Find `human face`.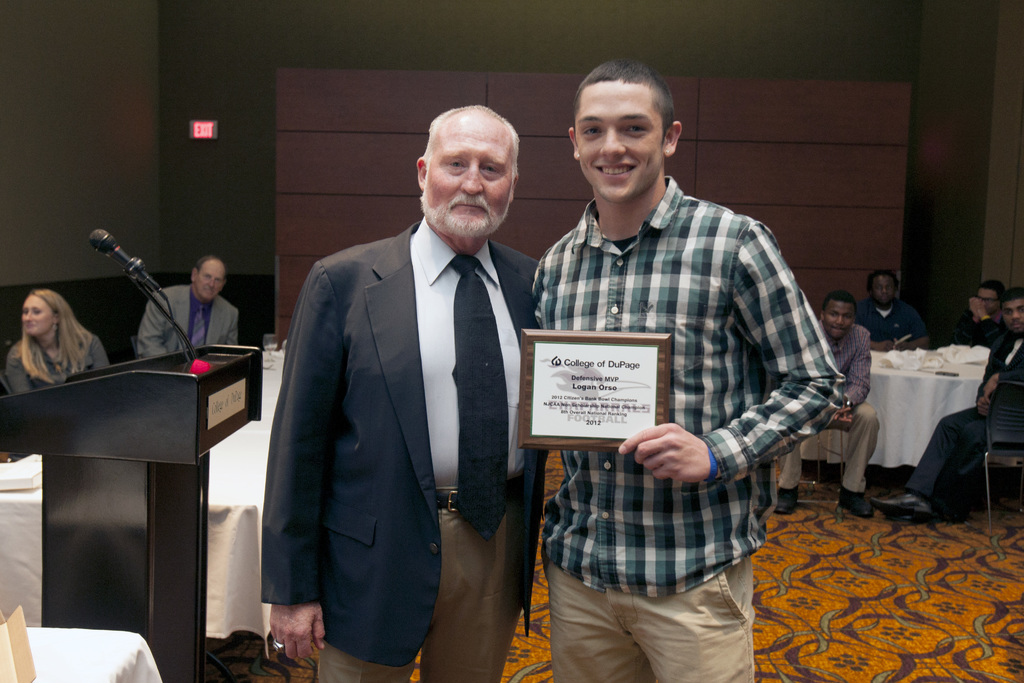
bbox(825, 302, 854, 338).
